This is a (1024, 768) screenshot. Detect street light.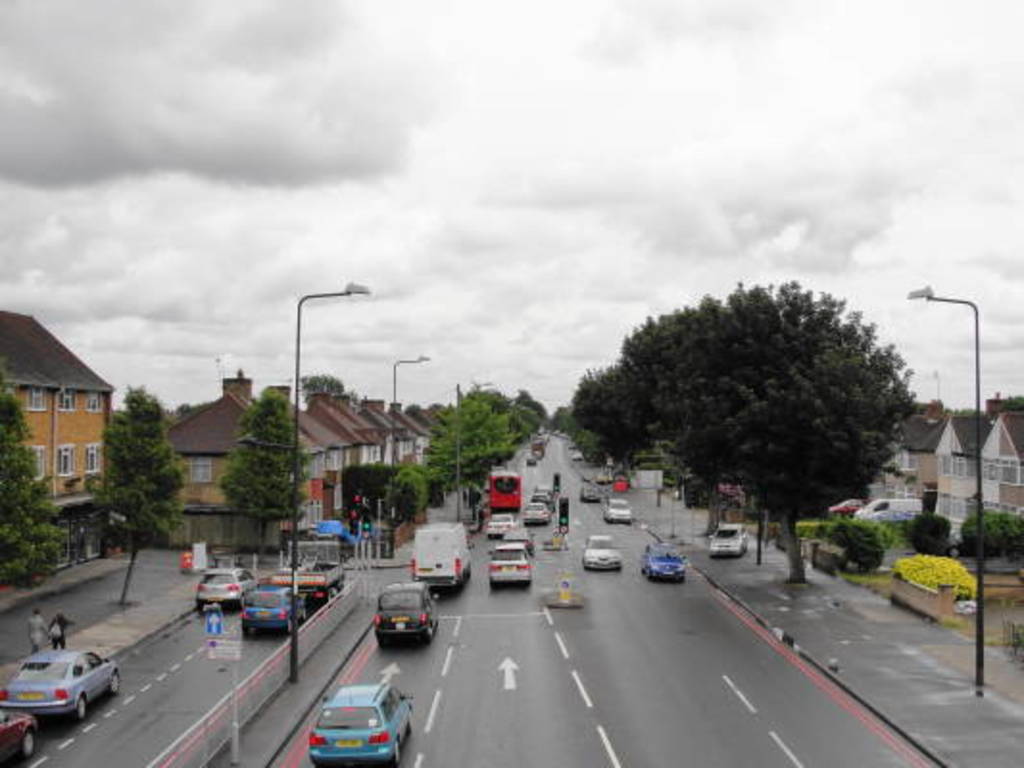
bbox=(909, 284, 984, 693).
